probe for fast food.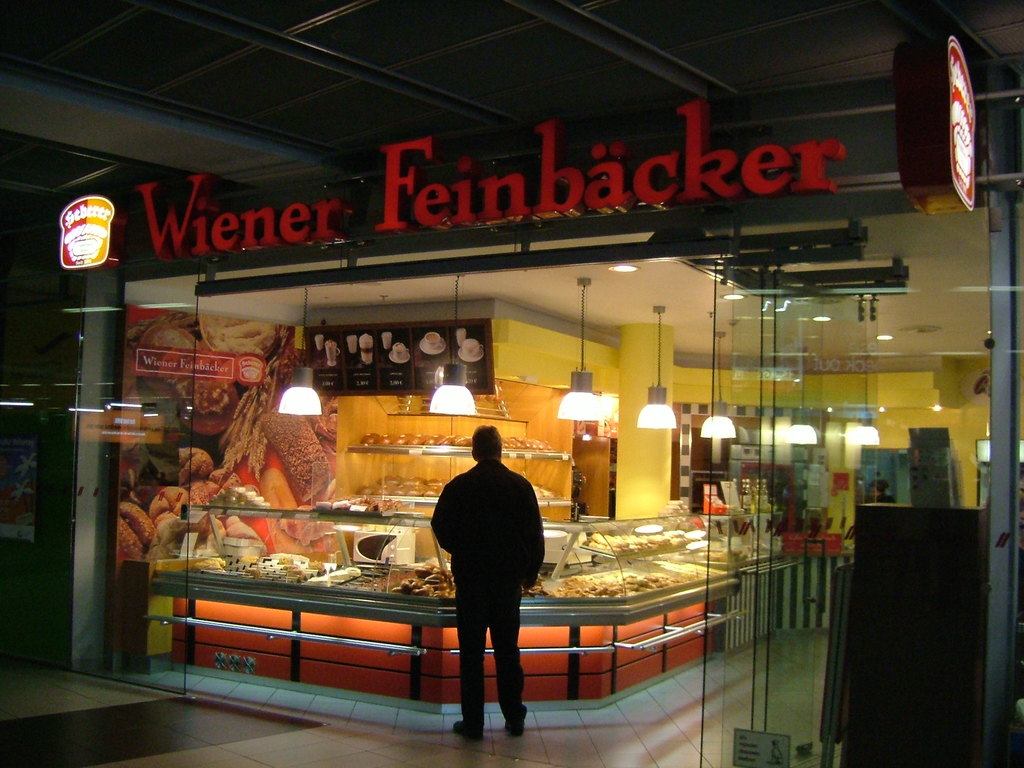
Probe result: left=360, top=470, right=445, bottom=497.
